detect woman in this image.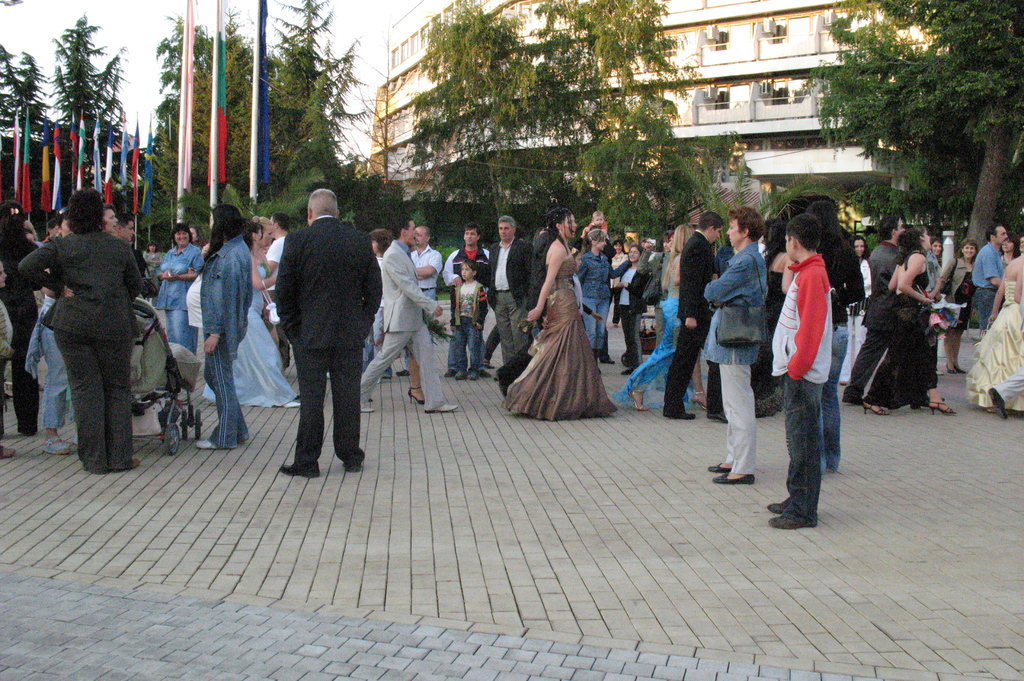
Detection: crop(614, 221, 714, 419).
